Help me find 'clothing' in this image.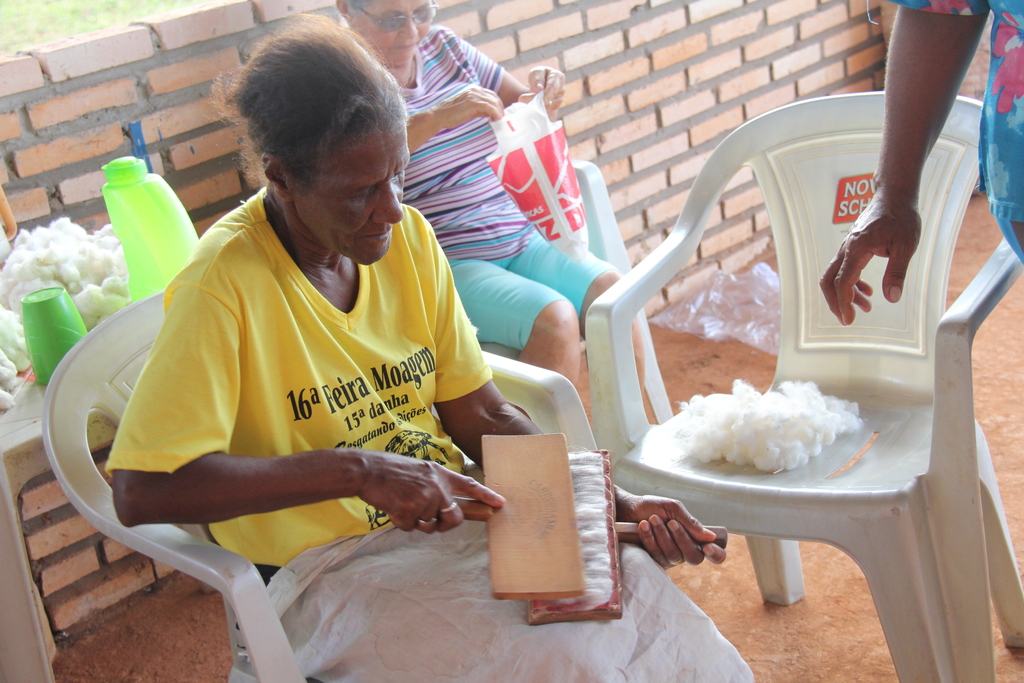
Found it: [461,224,606,355].
